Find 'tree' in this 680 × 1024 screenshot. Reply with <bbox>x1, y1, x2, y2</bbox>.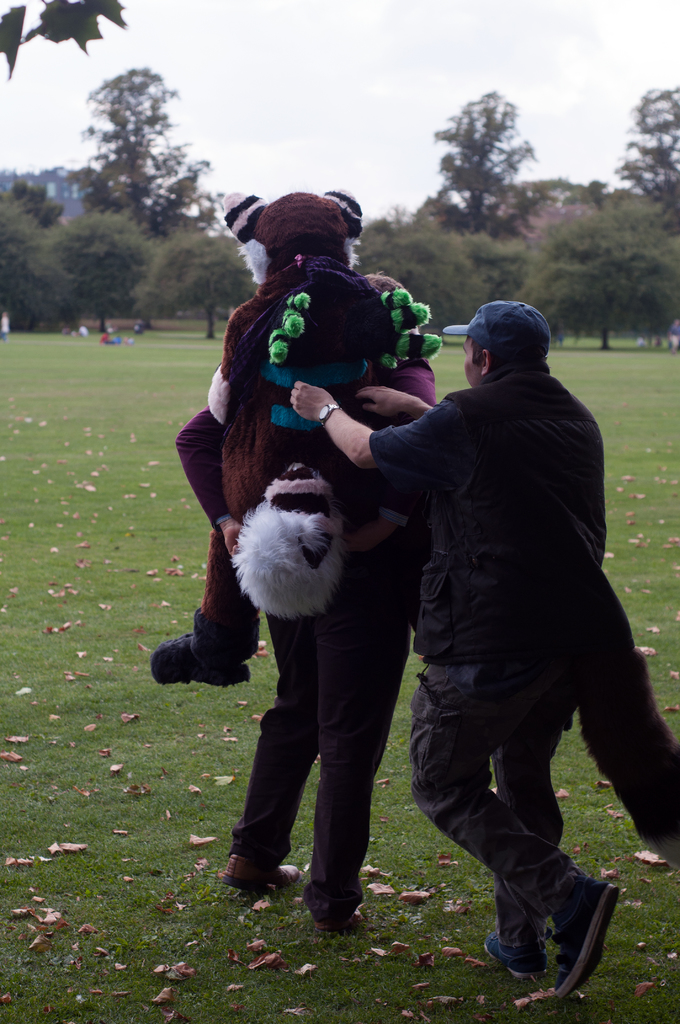
<bbox>142, 234, 258, 335</bbox>.
